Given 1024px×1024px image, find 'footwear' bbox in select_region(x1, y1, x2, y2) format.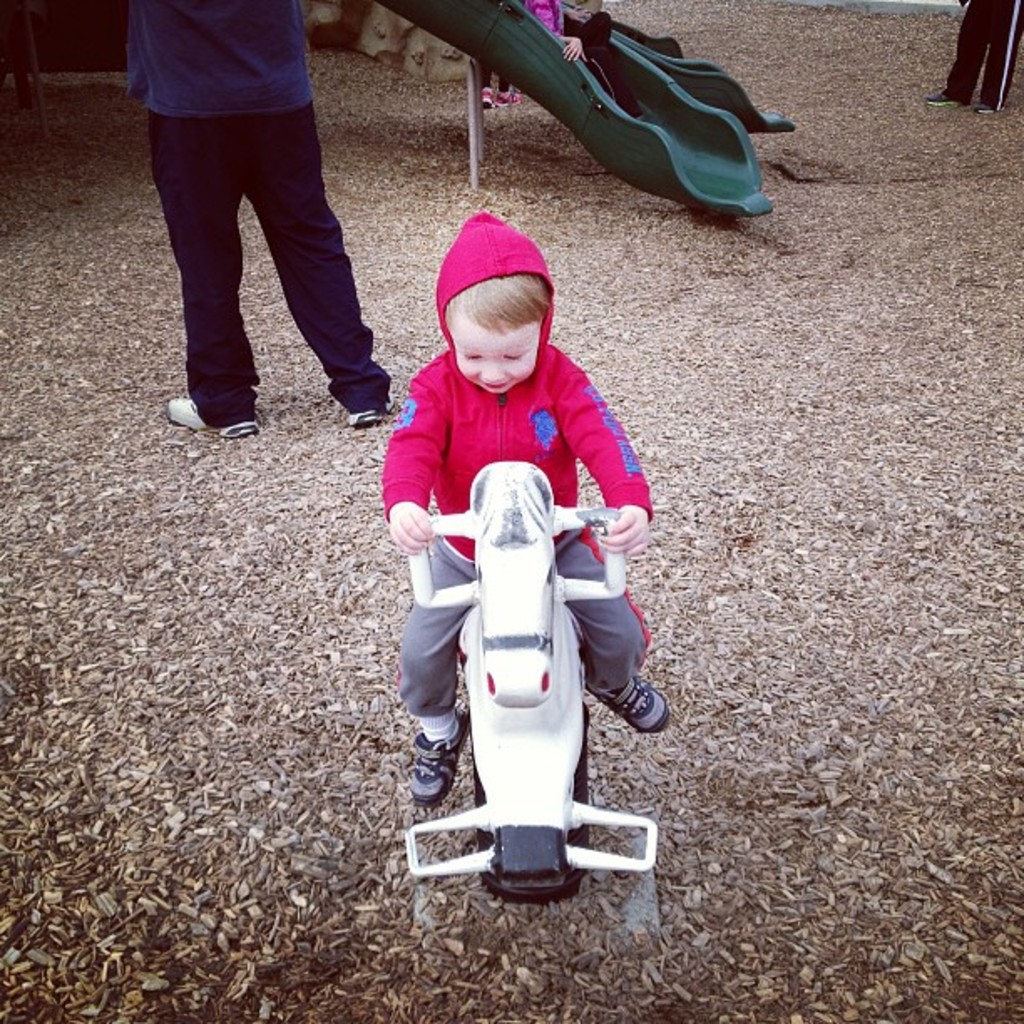
select_region(350, 403, 376, 425).
